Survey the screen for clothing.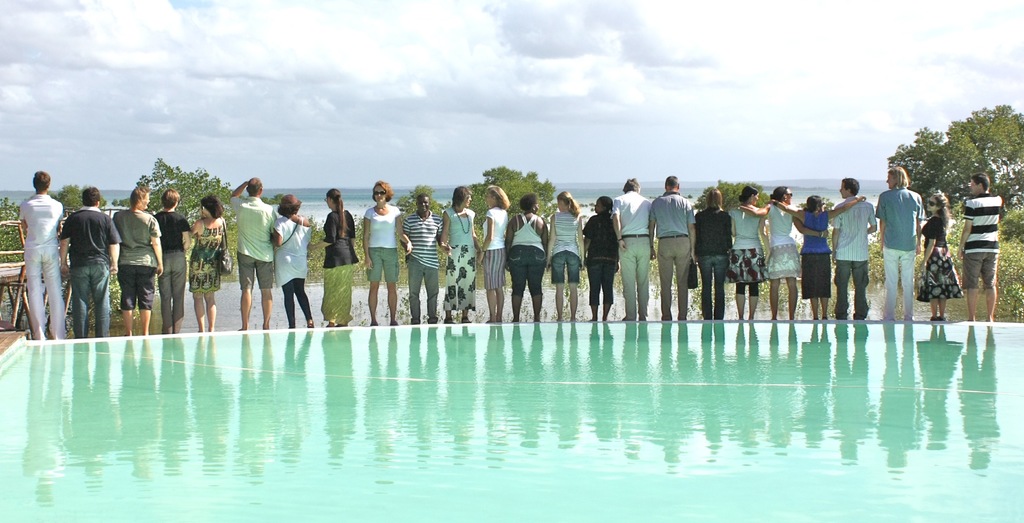
Survey found: 614,187,663,319.
